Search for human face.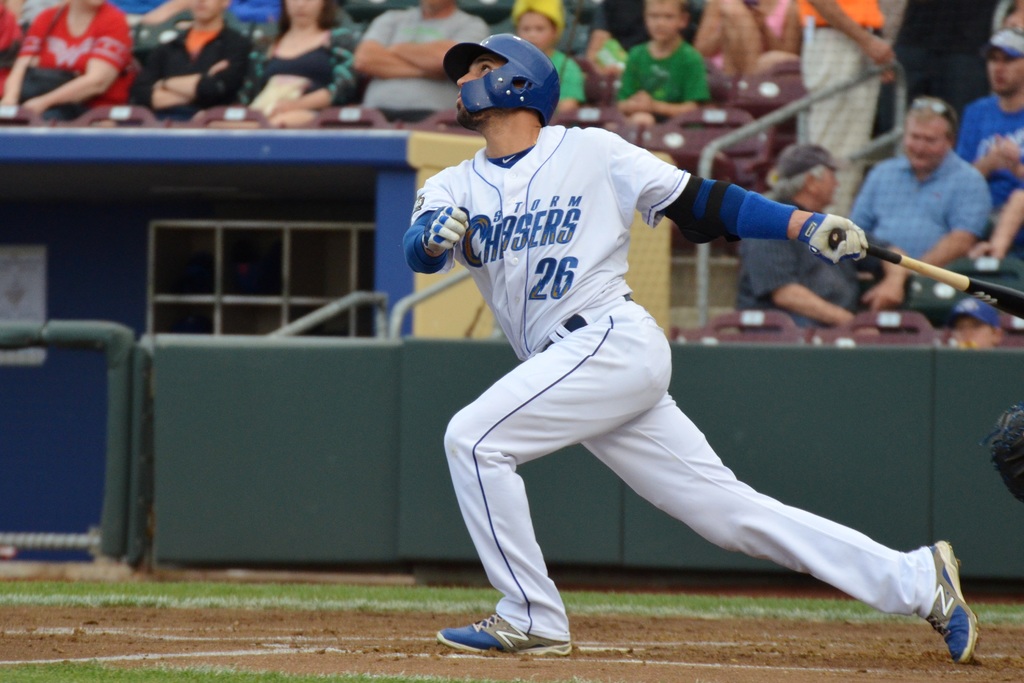
Found at {"left": 902, "top": 115, "right": 953, "bottom": 171}.
